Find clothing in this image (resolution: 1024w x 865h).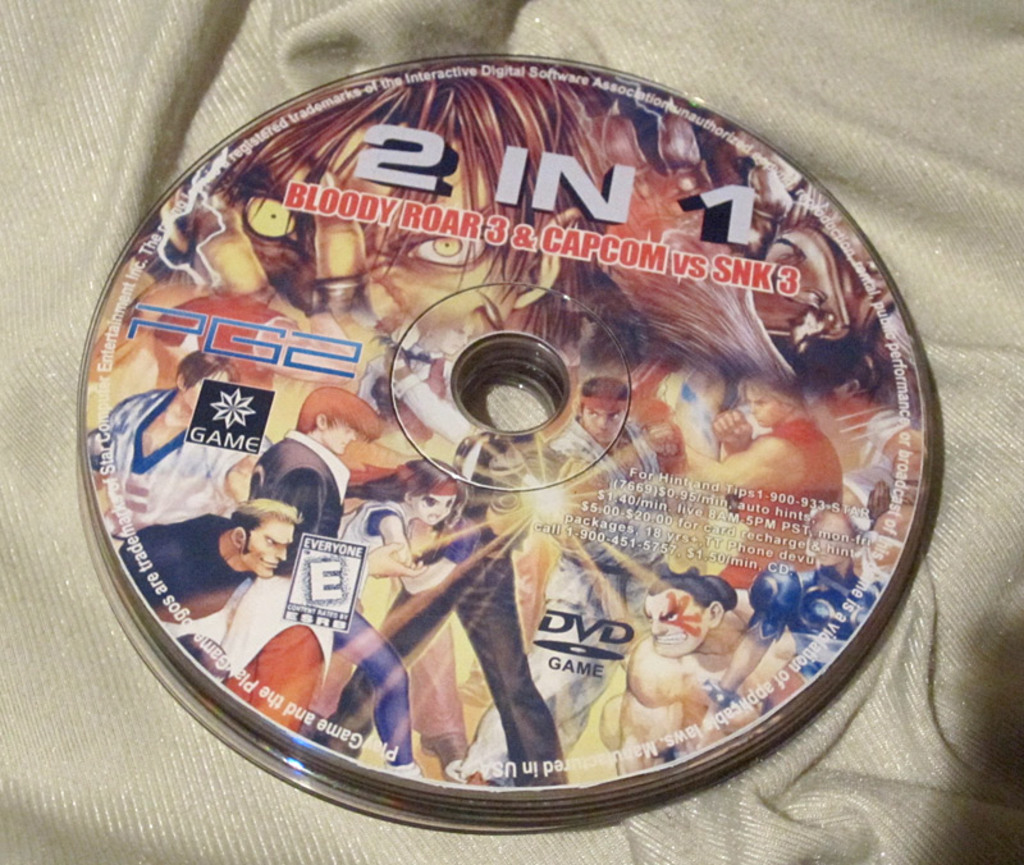
<region>470, 401, 672, 781</region>.
